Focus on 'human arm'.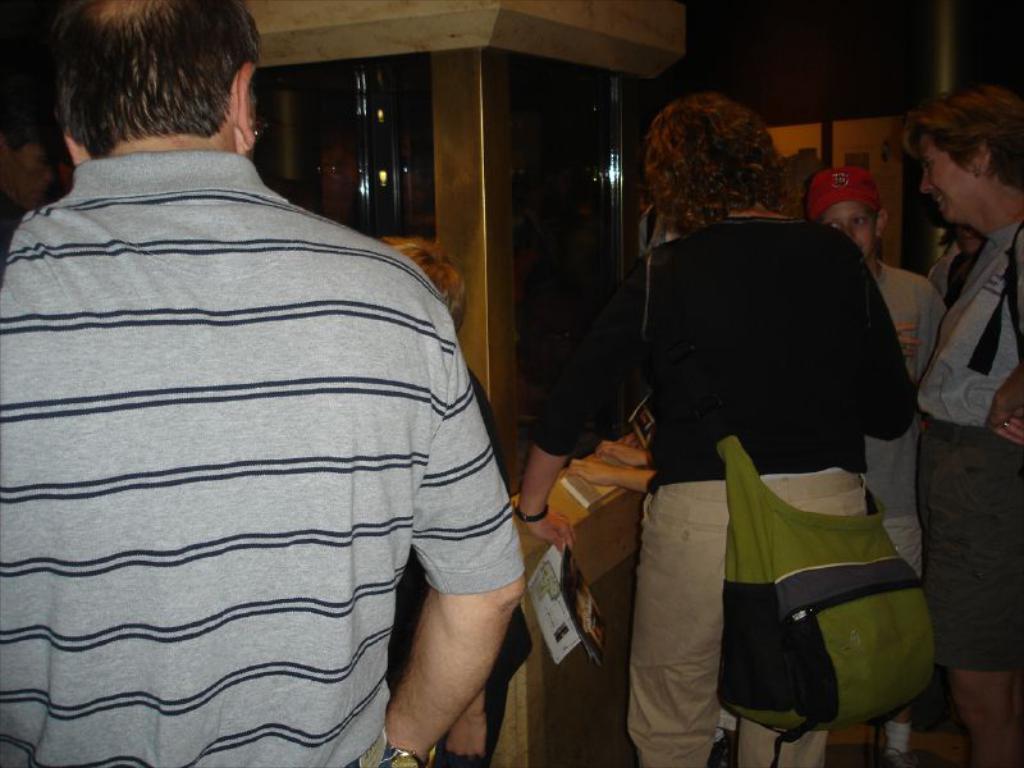
Focused at [508, 251, 650, 554].
